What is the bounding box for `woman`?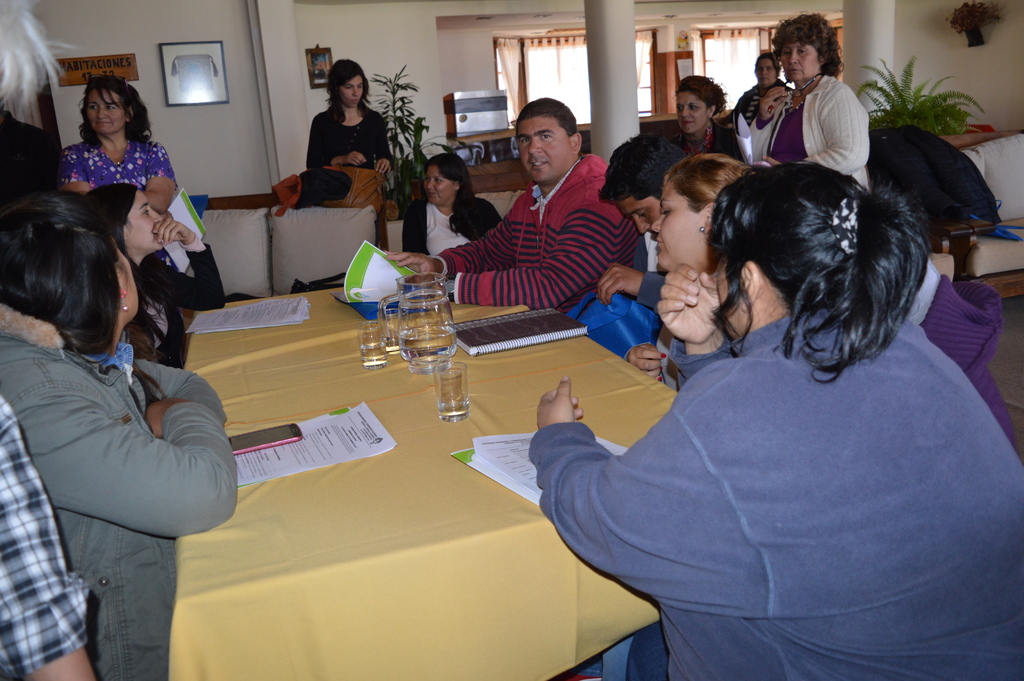
rect(514, 158, 1016, 675).
